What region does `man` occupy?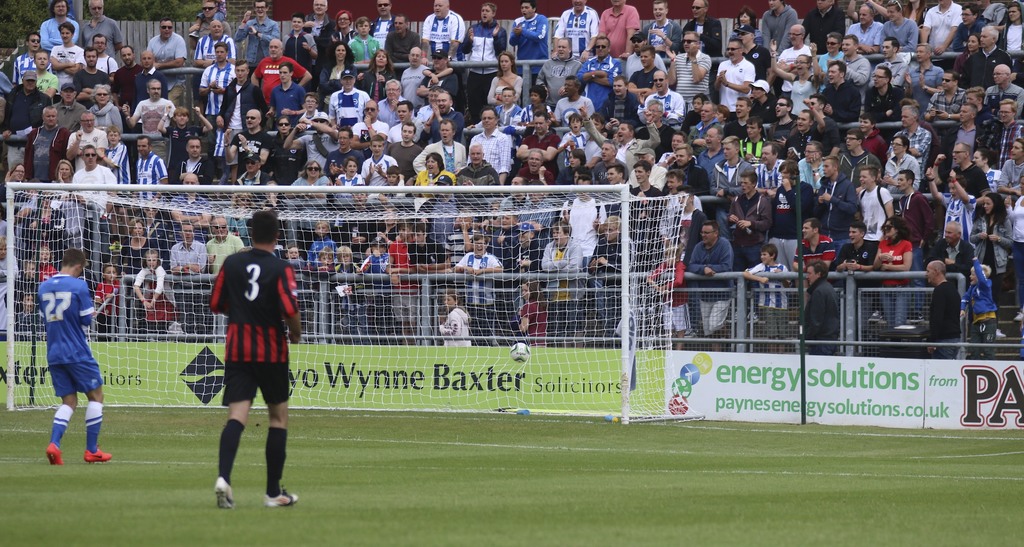
pyautogui.locateOnScreen(34, 244, 114, 462).
